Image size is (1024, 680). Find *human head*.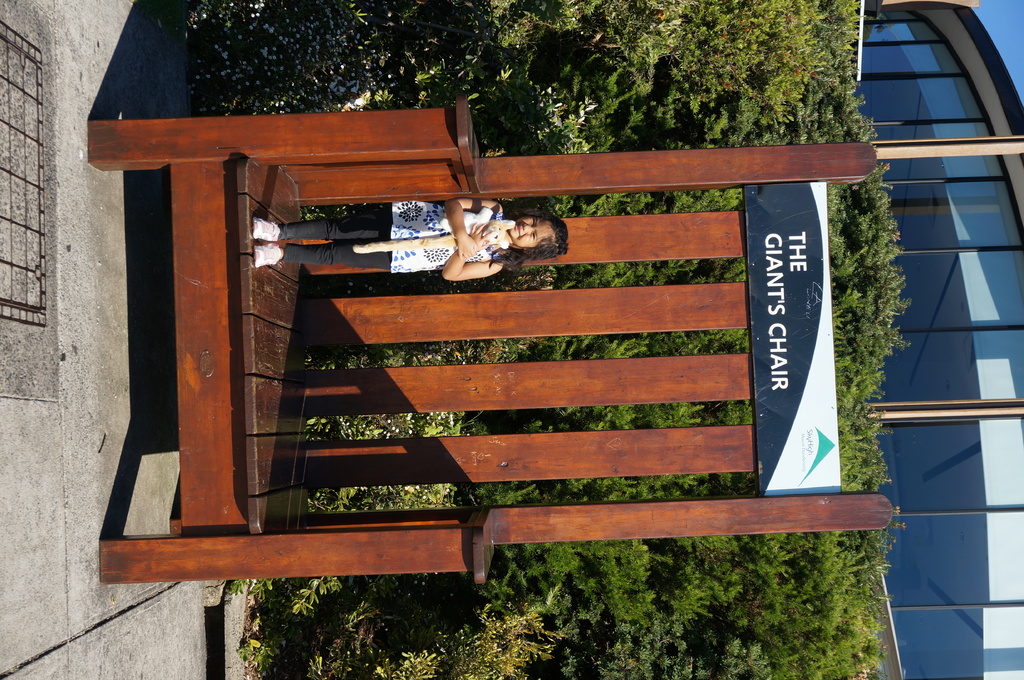
pyautogui.locateOnScreen(499, 212, 575, 261).
